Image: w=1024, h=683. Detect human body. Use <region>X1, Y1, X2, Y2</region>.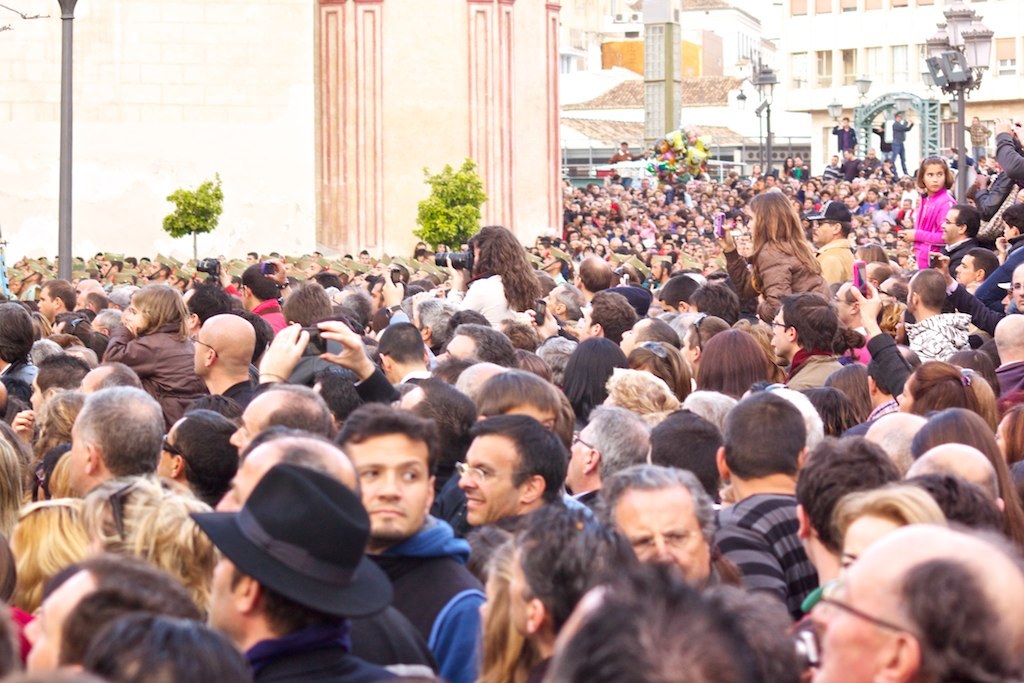
<region>73, 276, 106, 307</region>.
